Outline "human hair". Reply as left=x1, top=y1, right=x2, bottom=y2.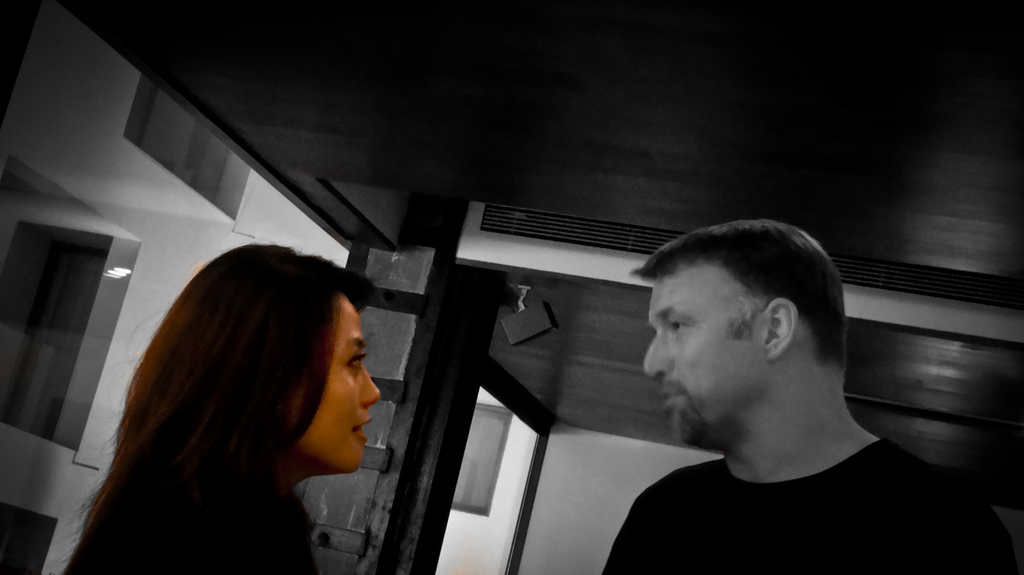
left=628, top=219, right=856, bottom=371.
